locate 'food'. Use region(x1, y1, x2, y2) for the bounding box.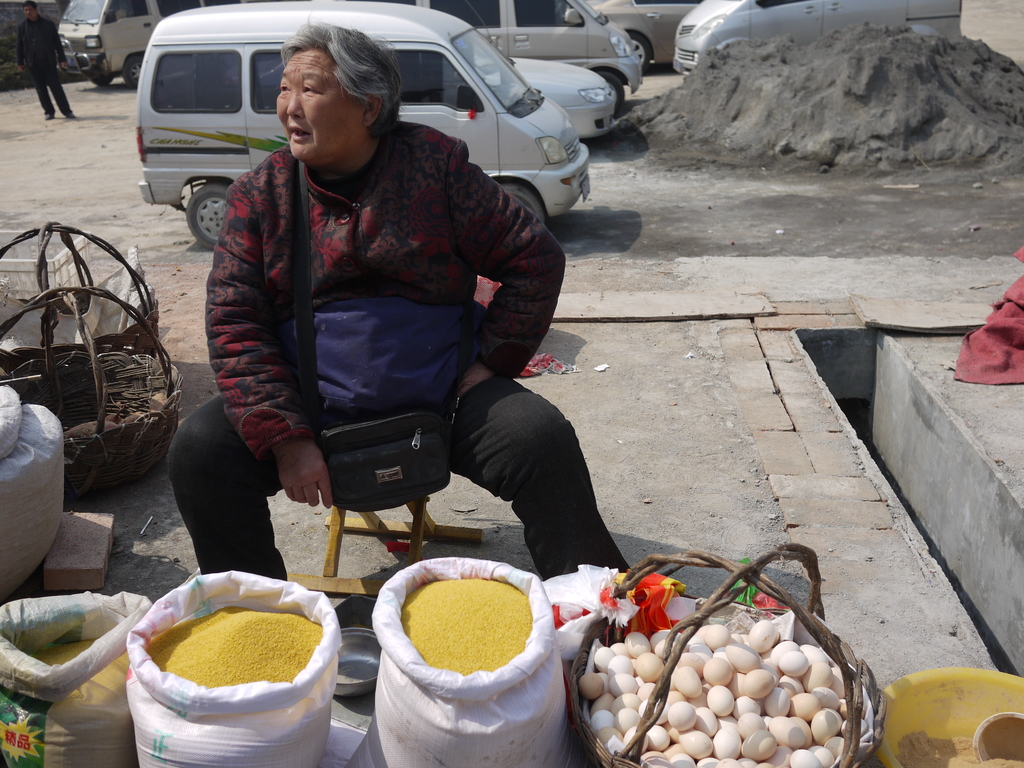
region(401, 580, 533, 675).
